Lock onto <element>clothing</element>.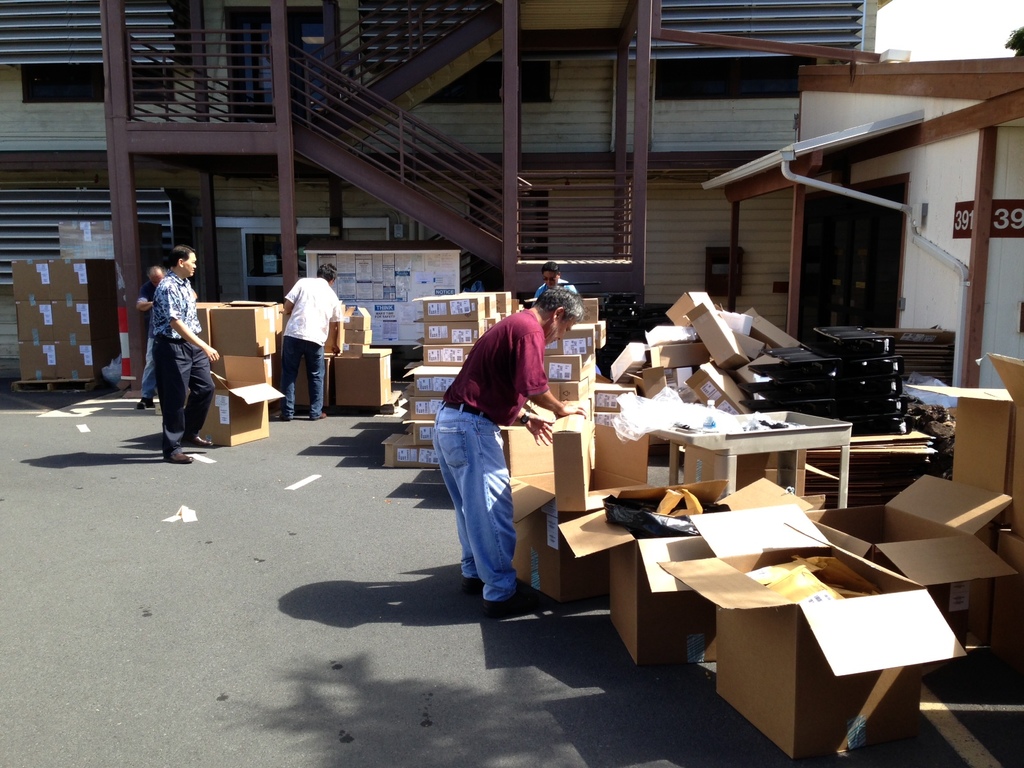
Locked: rect(148, 333, 219, 440).
